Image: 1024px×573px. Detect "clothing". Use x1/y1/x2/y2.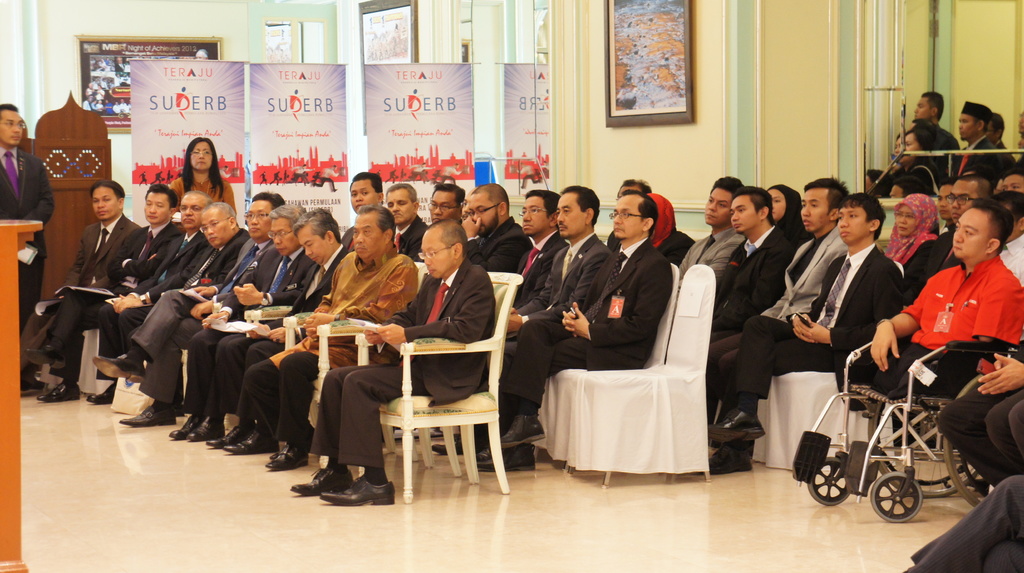
458/216/467/225.
